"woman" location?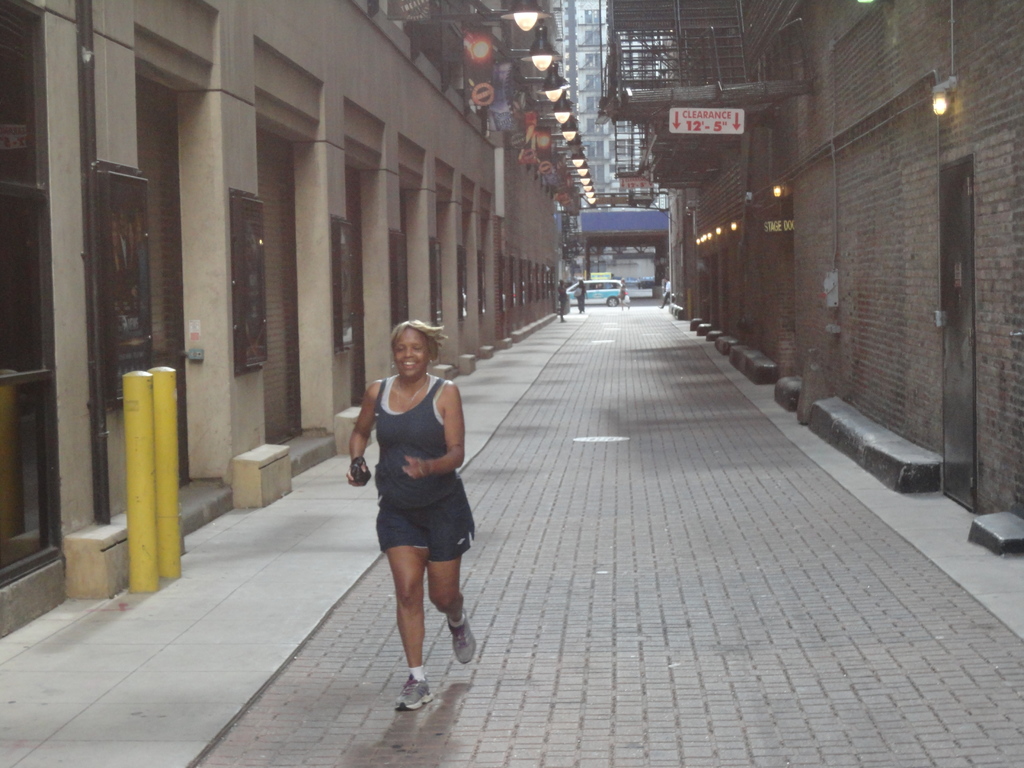
351/317/479/716
